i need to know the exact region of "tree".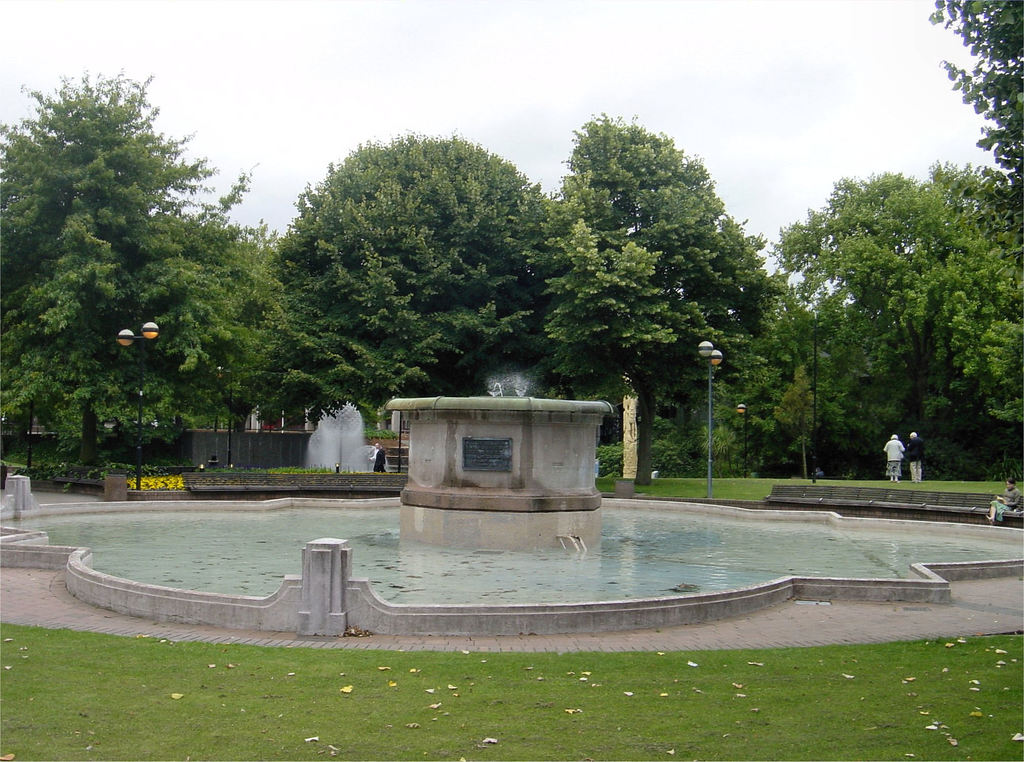
Region: locate(268, 122, 575, 418).
